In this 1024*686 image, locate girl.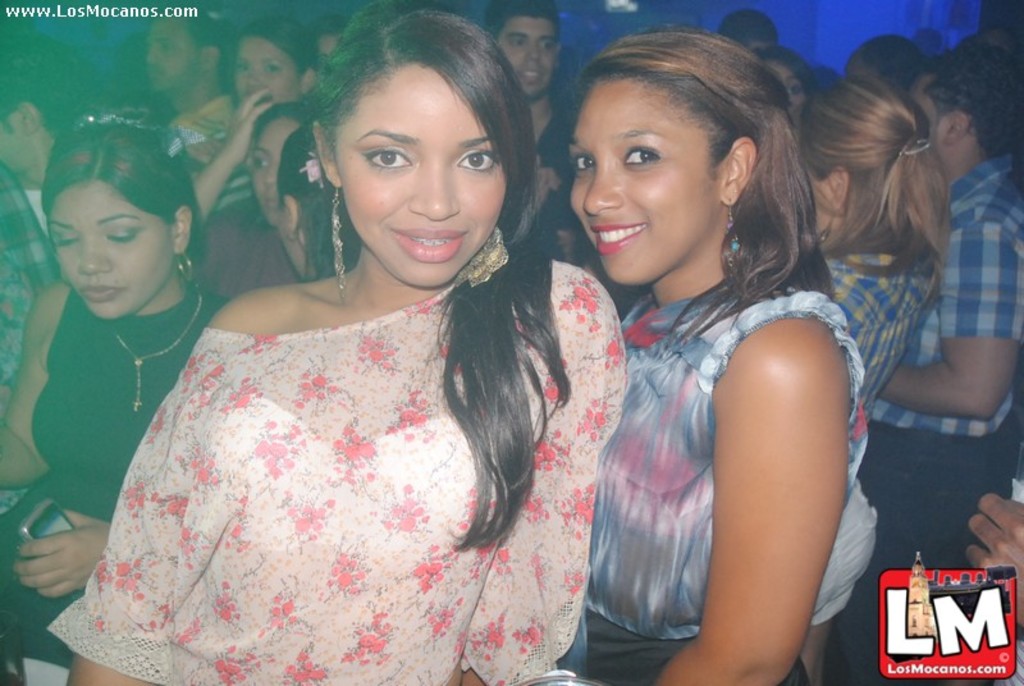
Bounding box: x1=772 y1=72 x2=942 y2=412.
